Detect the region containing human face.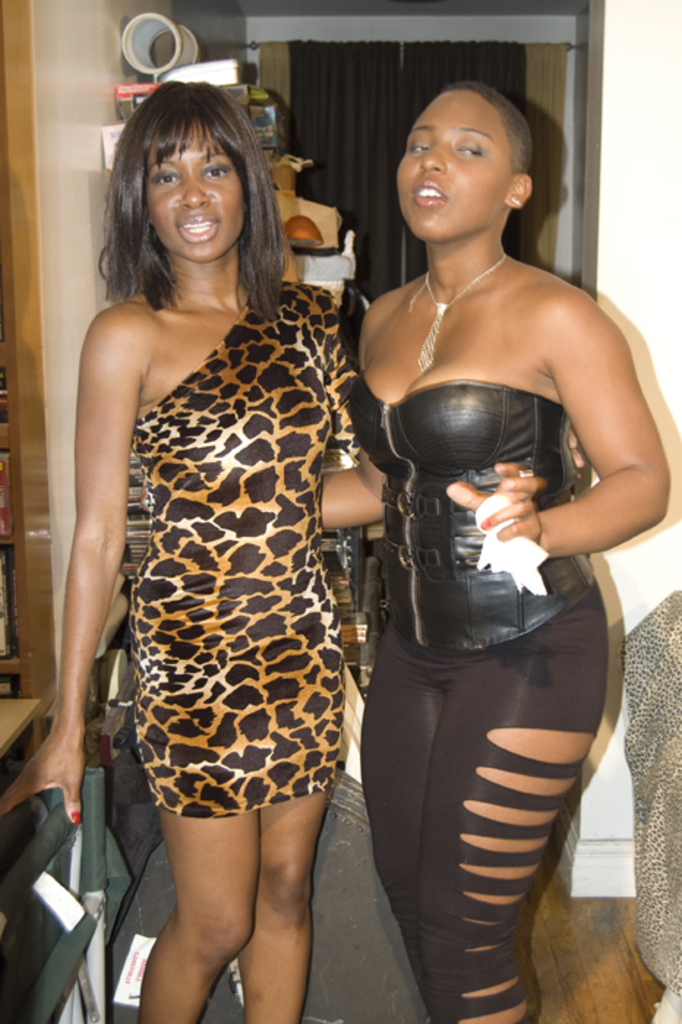
[left=145, top=120, right=249, bottom=255].
